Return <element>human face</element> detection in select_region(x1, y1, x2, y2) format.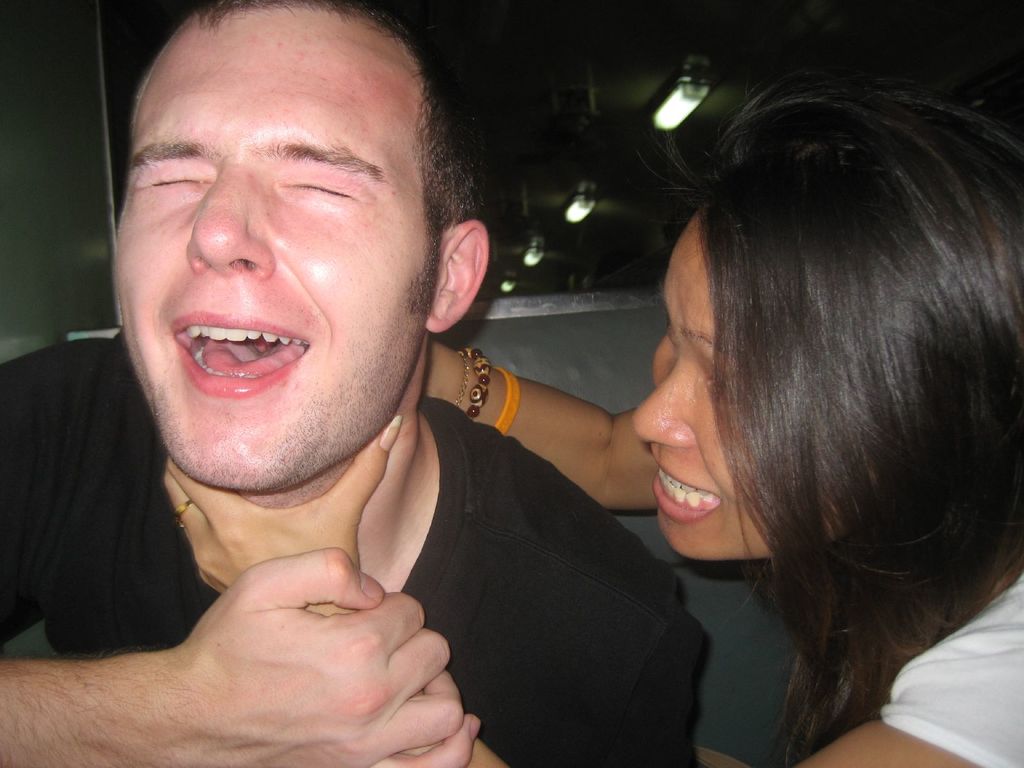
select_region(625, 209, 867, 565).
